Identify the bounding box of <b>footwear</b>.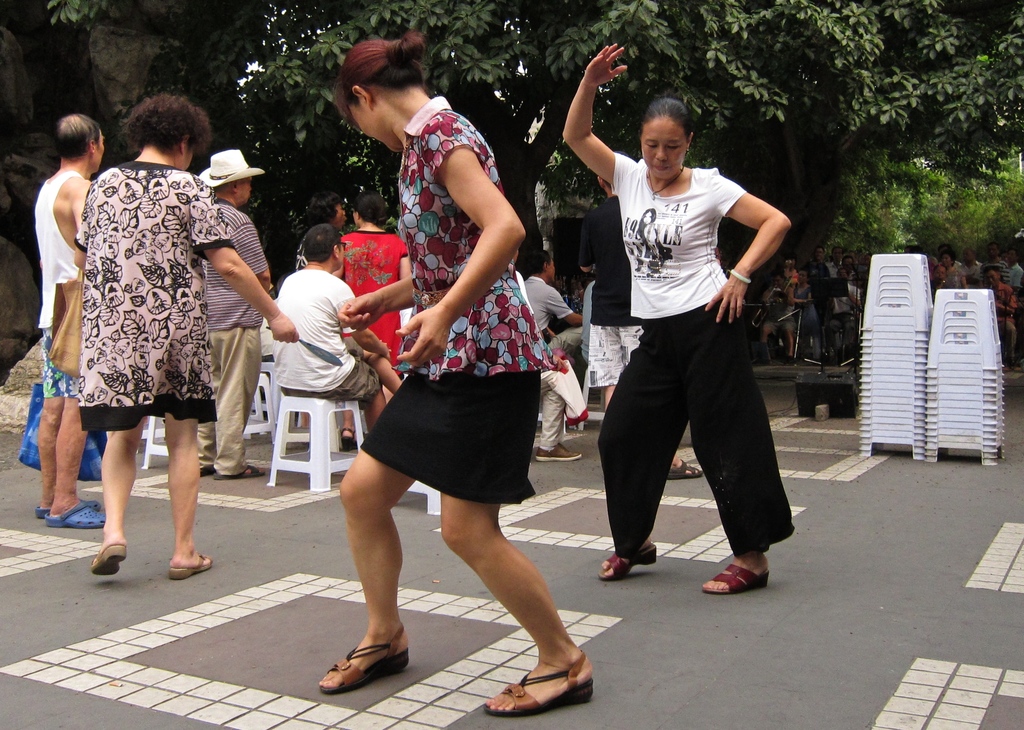
detection(88, 539, 127, 580).
